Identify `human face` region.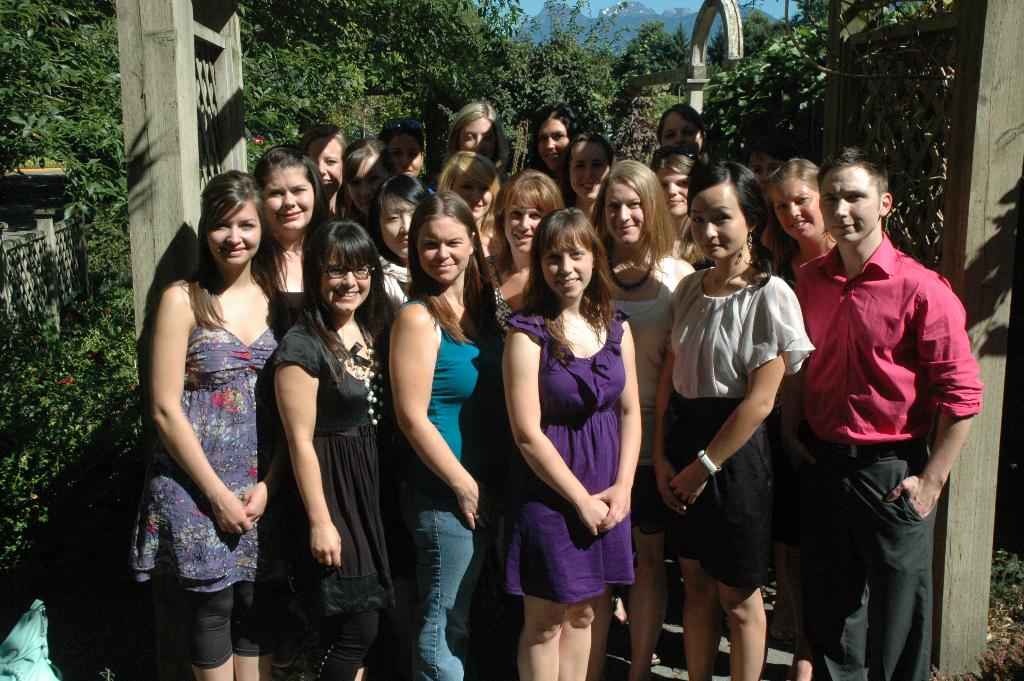
Region: (x1=453, y1=167, x2=497, y2=229).
